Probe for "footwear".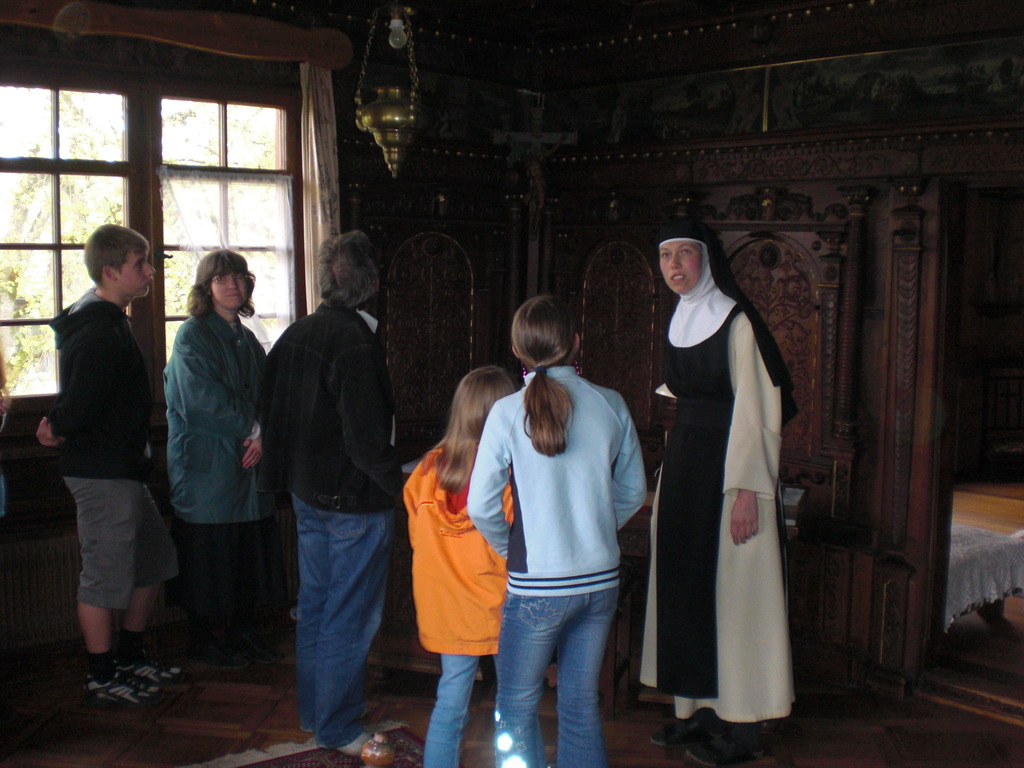
Probe result: 83,664,172,709.
